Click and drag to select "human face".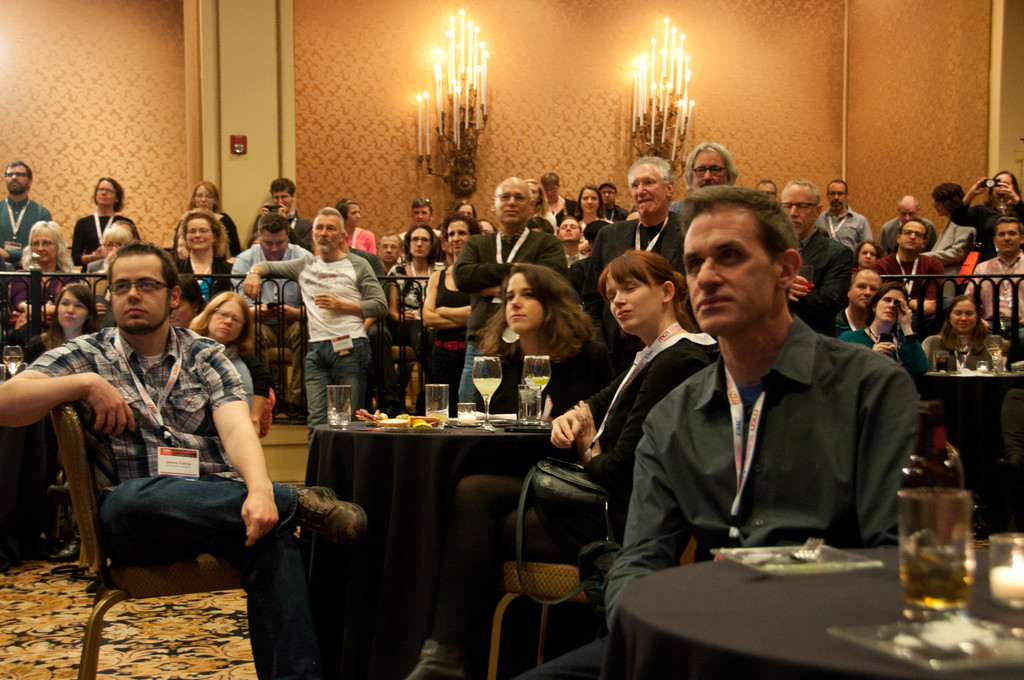
Selection: [206,301,243,345].
